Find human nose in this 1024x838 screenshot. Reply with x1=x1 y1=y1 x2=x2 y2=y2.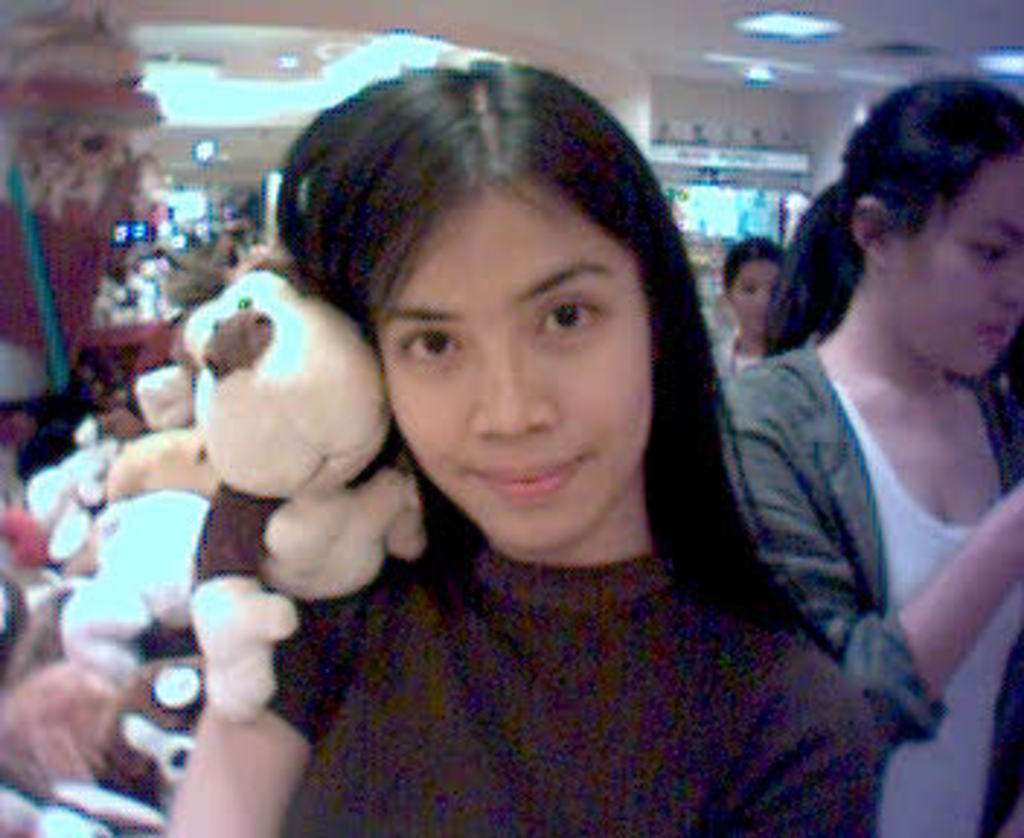
x1=468 y1=338 x2=556 y2=434.
